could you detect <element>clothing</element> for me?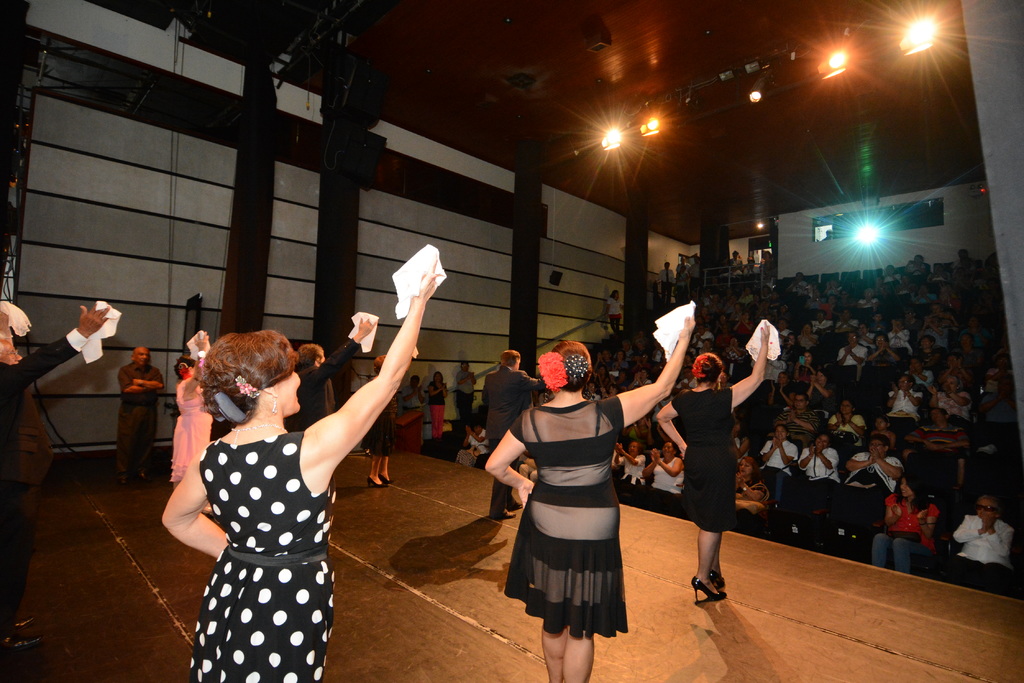
Detection result: [left=648, top=452, right=685, bottom=515].
